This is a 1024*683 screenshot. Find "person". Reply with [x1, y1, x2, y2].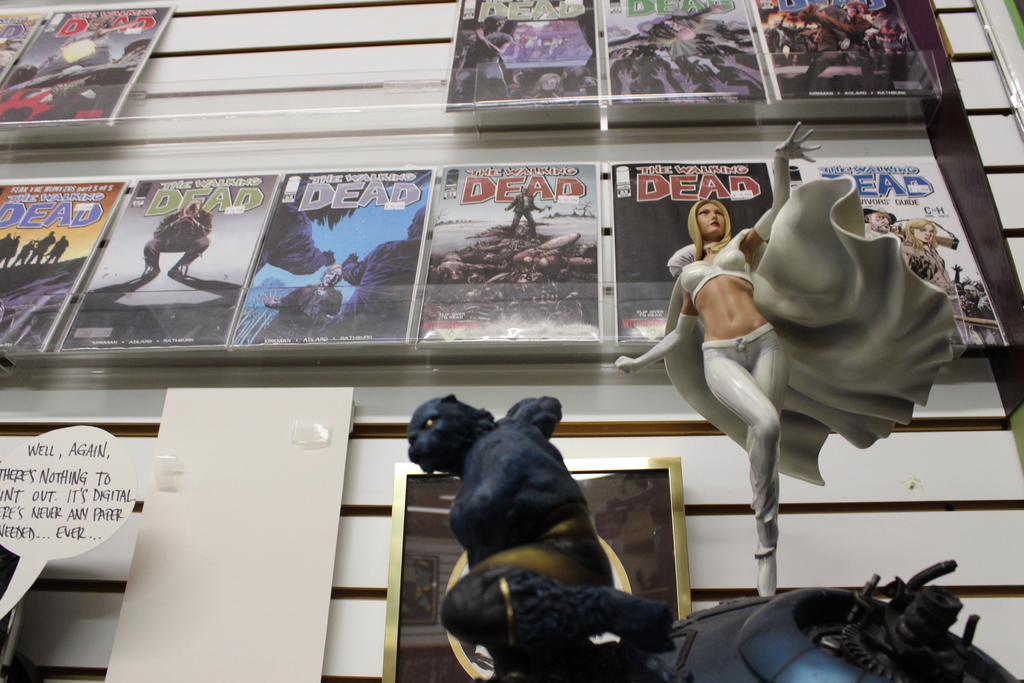
[33, 17, 114, 120].
